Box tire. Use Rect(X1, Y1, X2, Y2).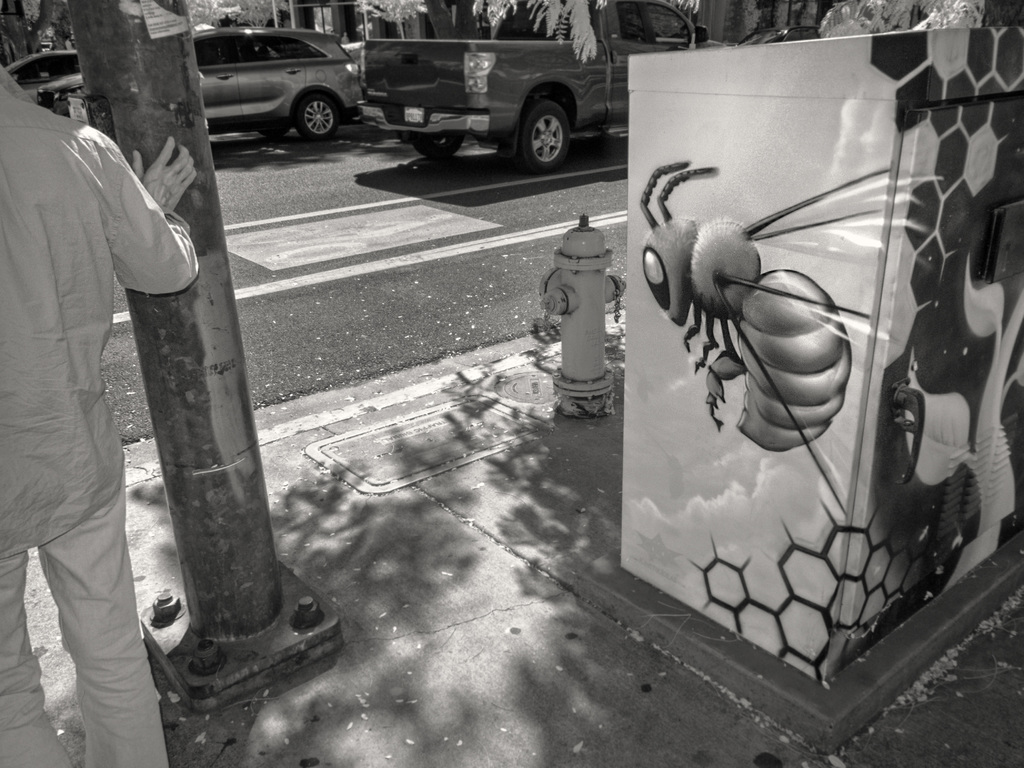
Rect(296, 88, 335, 142).
